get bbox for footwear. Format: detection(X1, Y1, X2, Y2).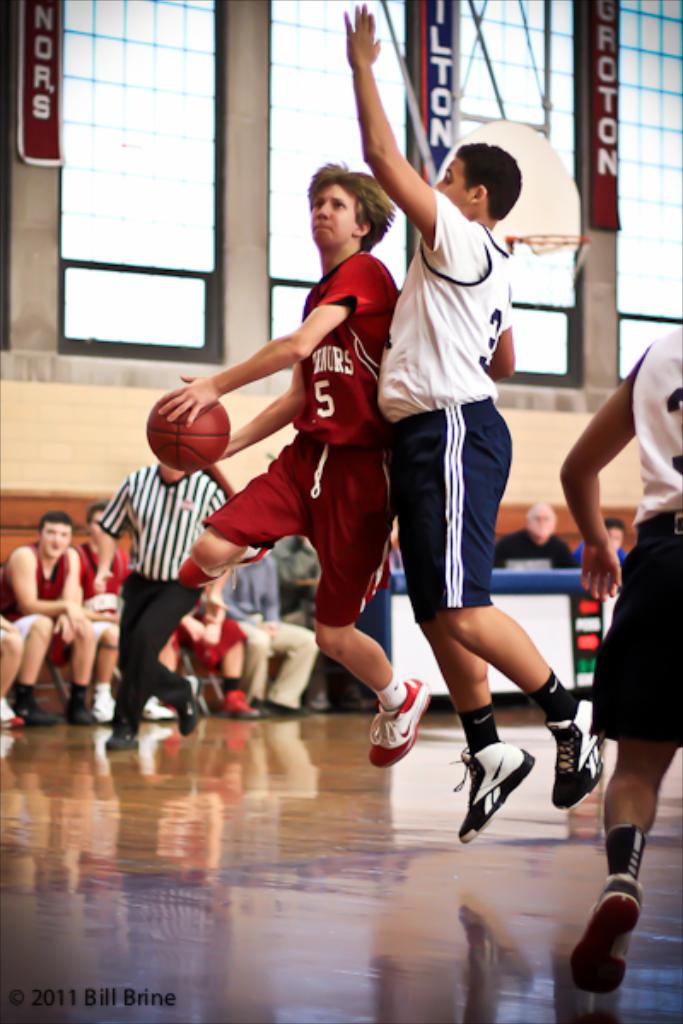
detection(172, 679, 198, 736).
